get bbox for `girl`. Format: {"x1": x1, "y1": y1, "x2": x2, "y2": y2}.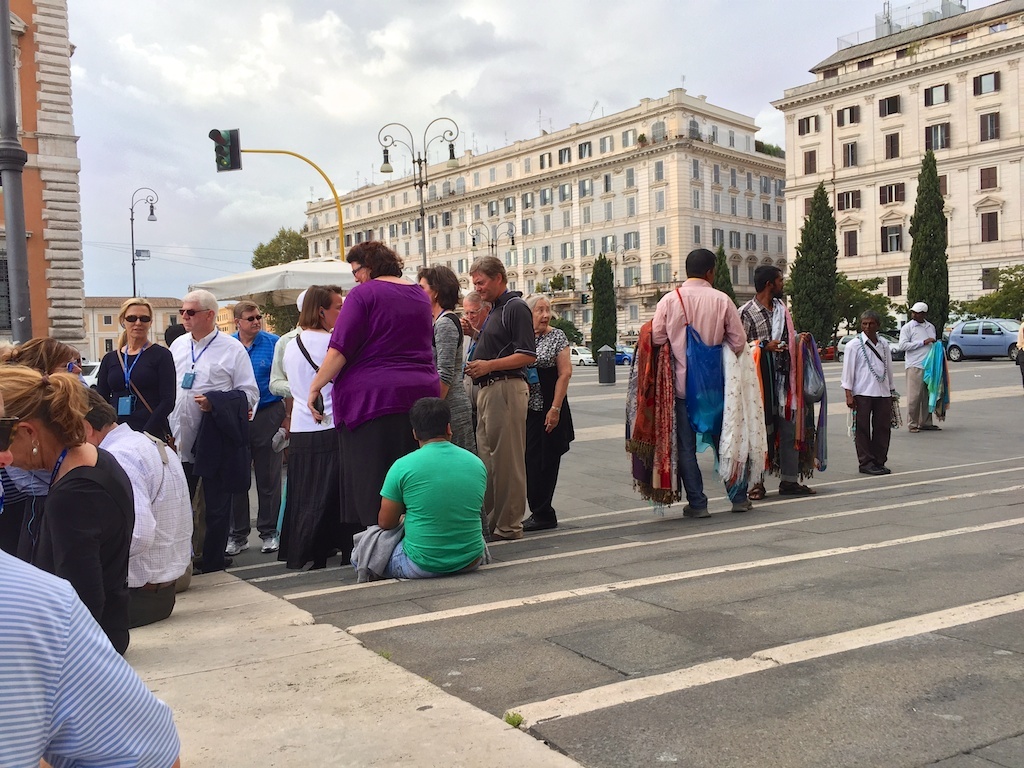
{"x1": 97, "y1": 297, "x2": 174, "y2": 431}.
